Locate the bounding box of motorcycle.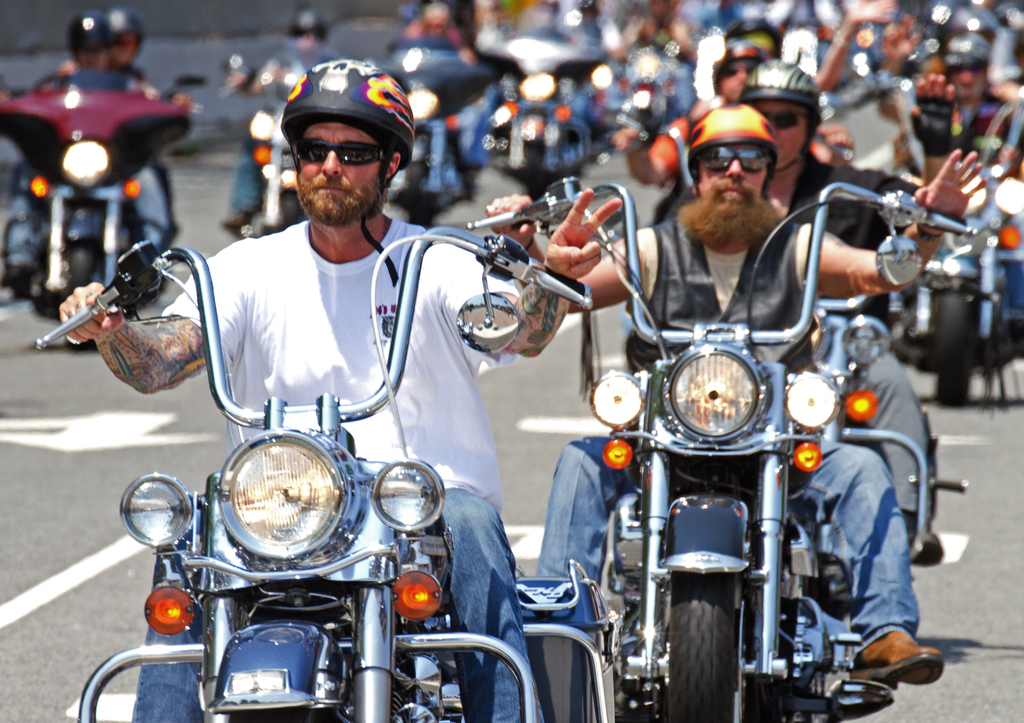
Bounding box: (221,40,351,240).
